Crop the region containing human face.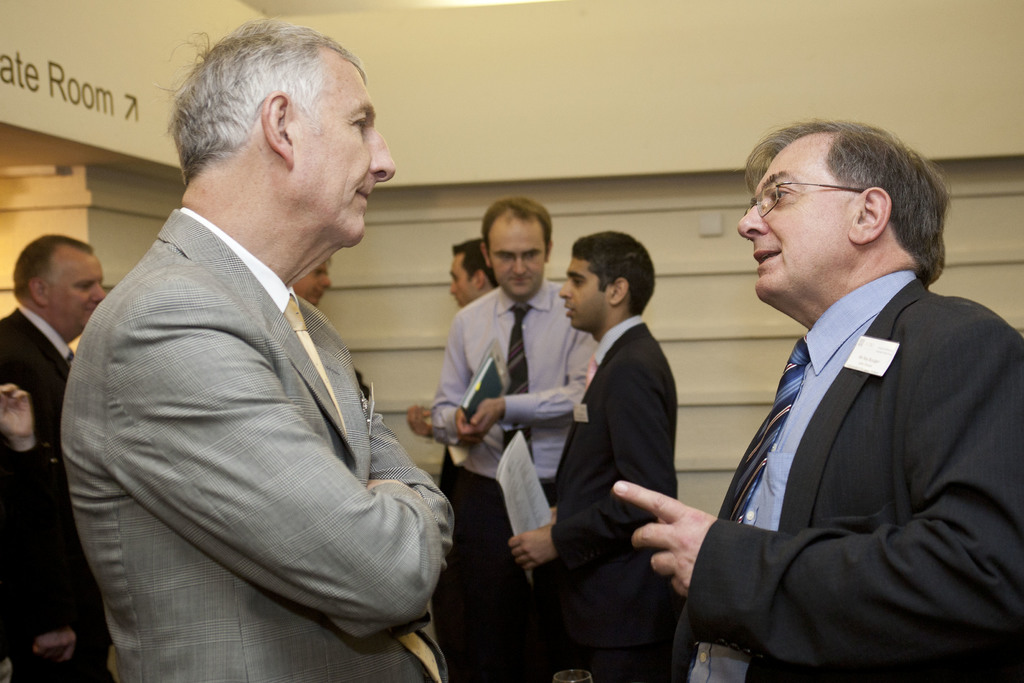
Crop region: 488,224,544,303.
